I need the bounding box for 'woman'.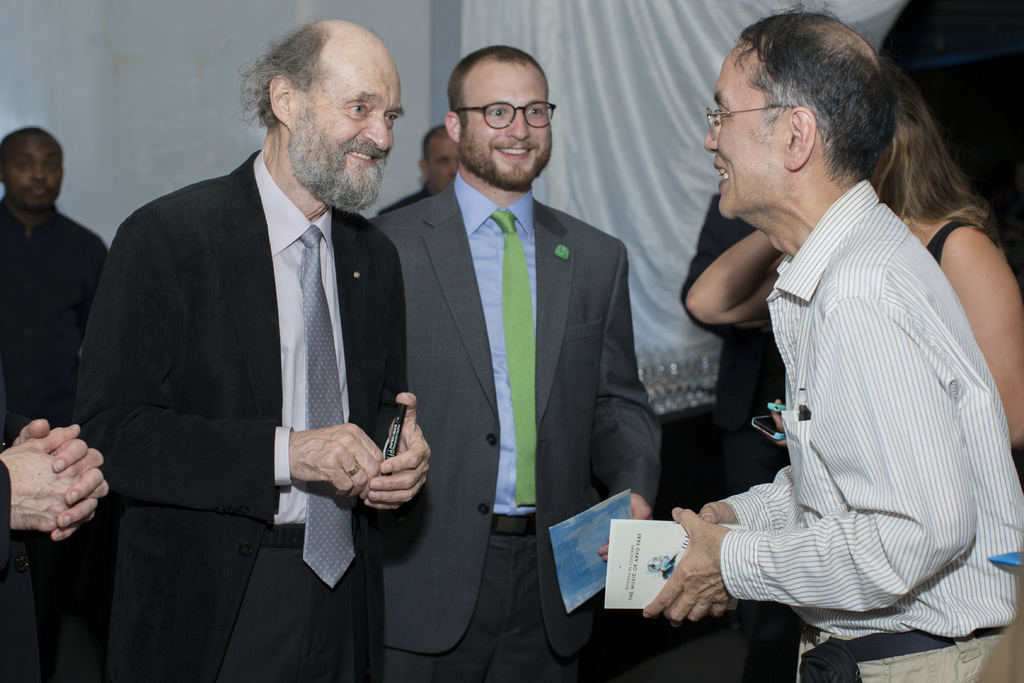
Here it is: [691, 45, 1023, 461].
